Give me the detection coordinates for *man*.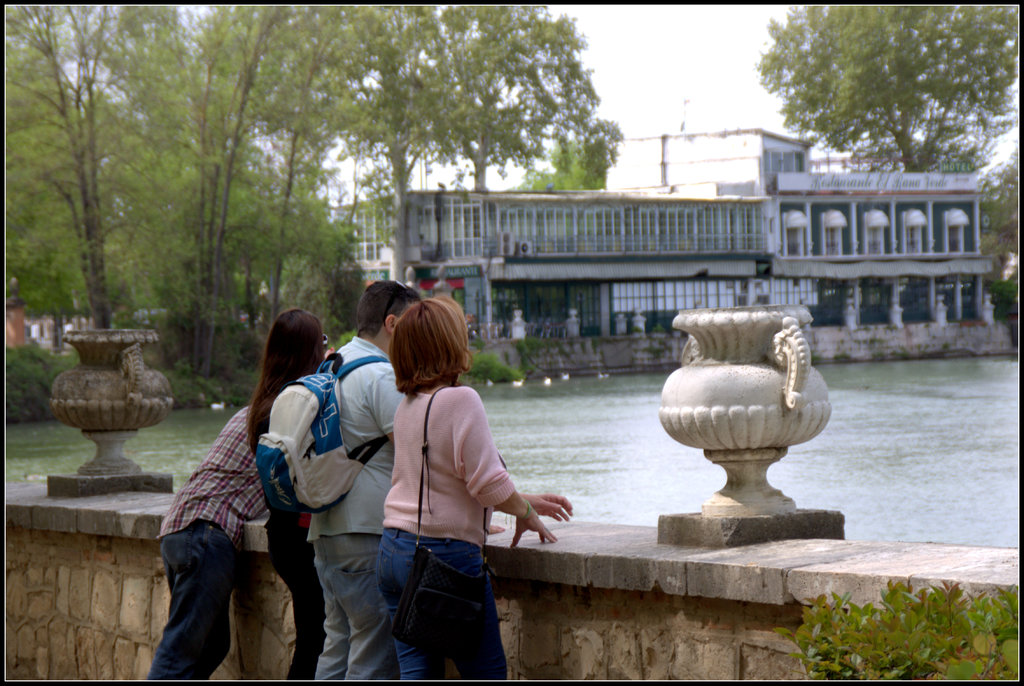
crop(146, 403, 269, 683).
